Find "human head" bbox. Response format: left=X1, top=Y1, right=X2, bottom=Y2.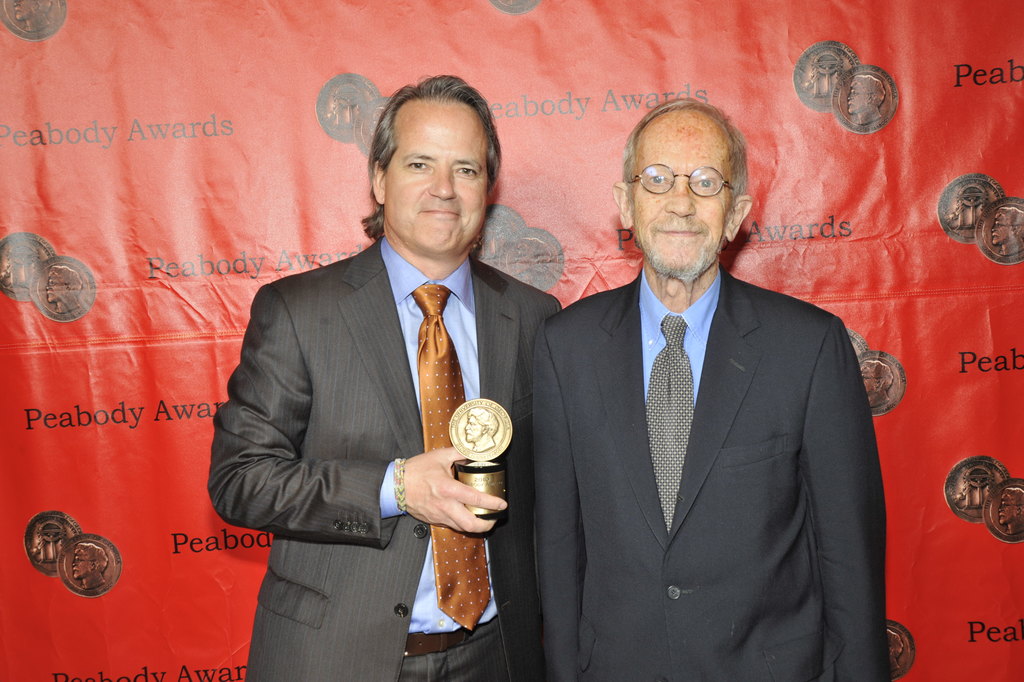
left=993, top=204, right=1021, bottom=254.
